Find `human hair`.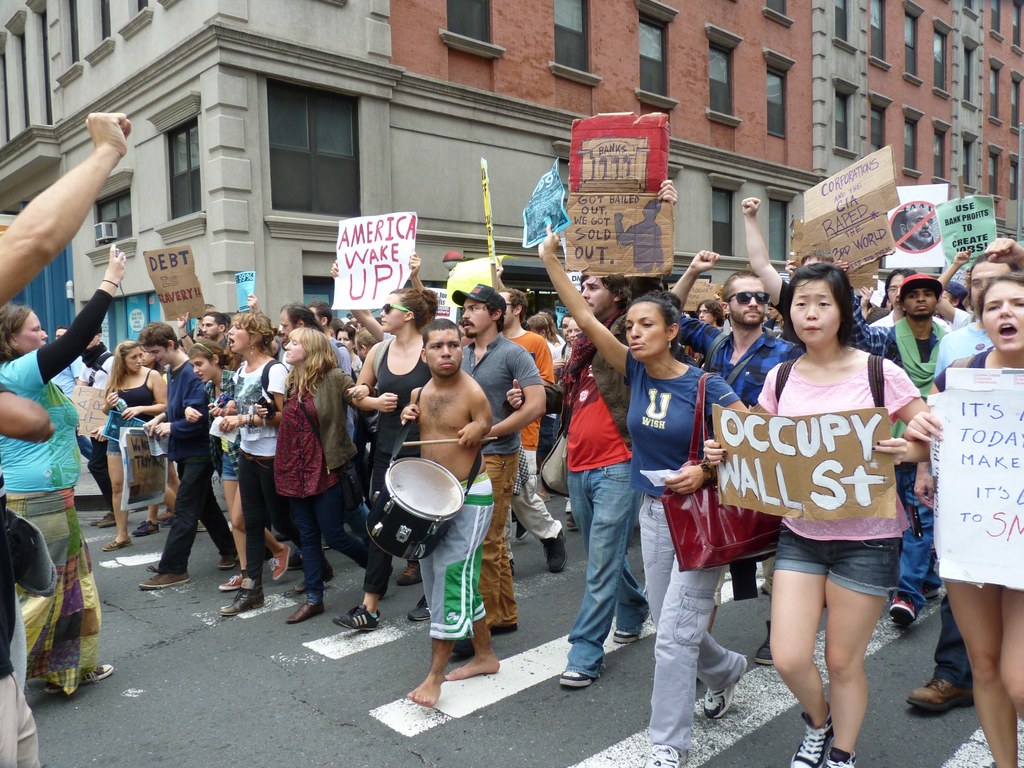
188/335/233/370.
